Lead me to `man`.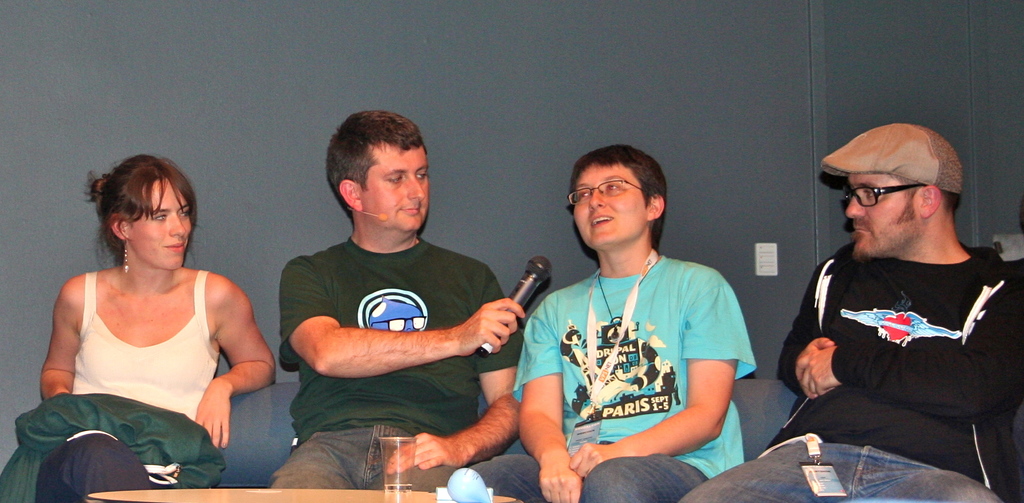
Lead to bbox=(269, 108, 524, 490).
